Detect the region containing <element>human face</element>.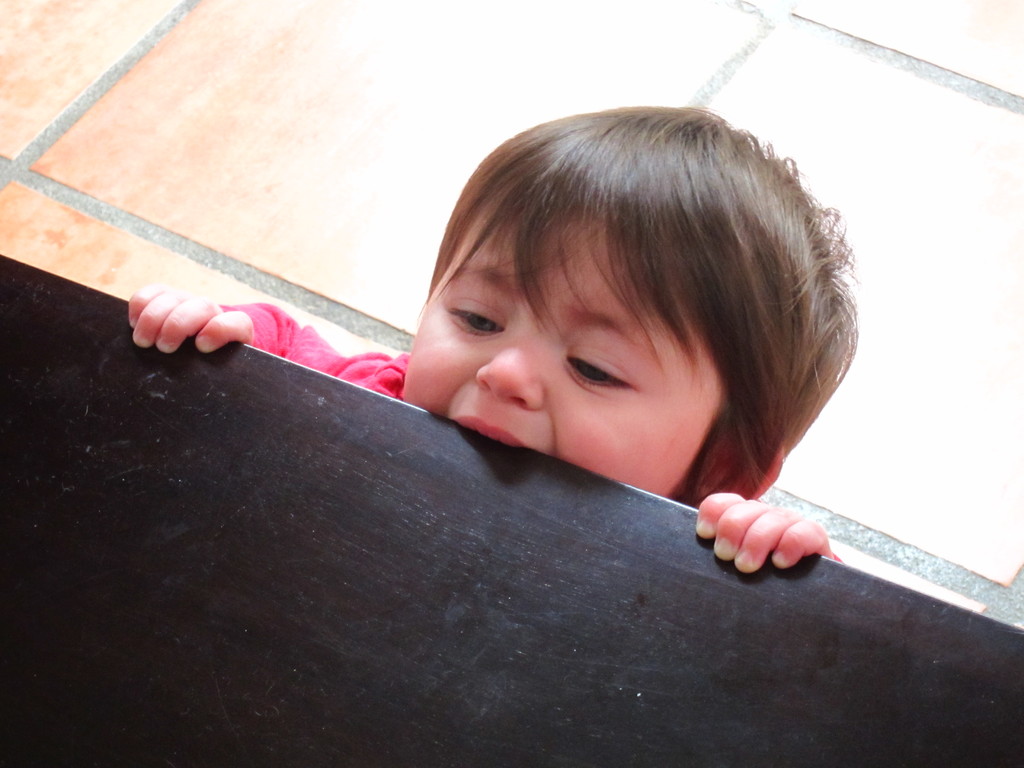
crop(404, 209, 724, 502).
